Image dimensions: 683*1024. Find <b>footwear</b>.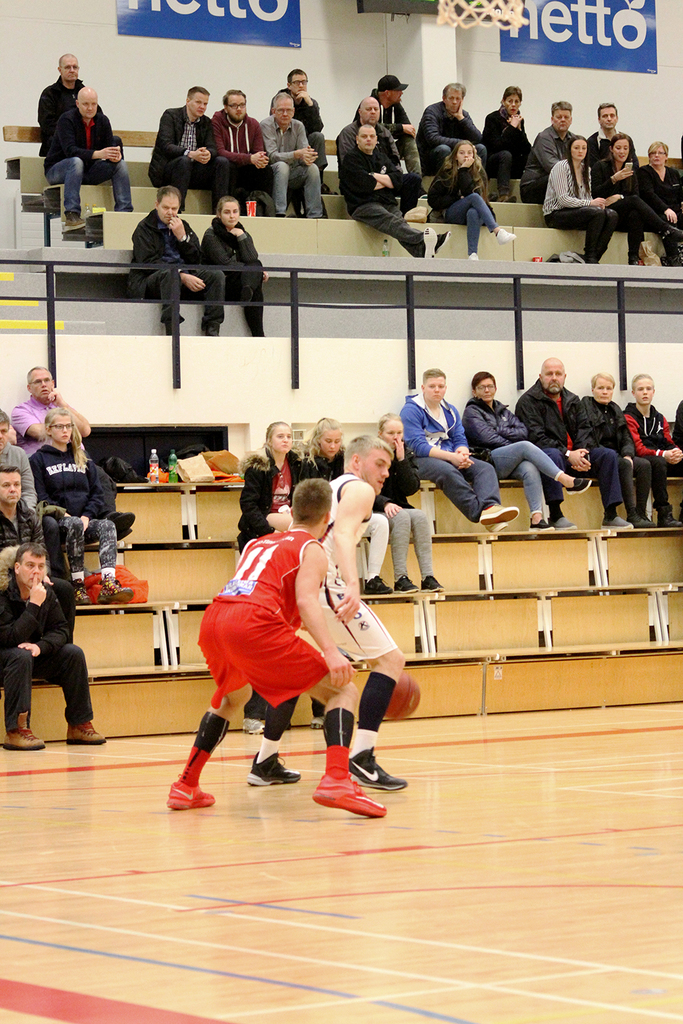
[241, 717, 267, 738].
